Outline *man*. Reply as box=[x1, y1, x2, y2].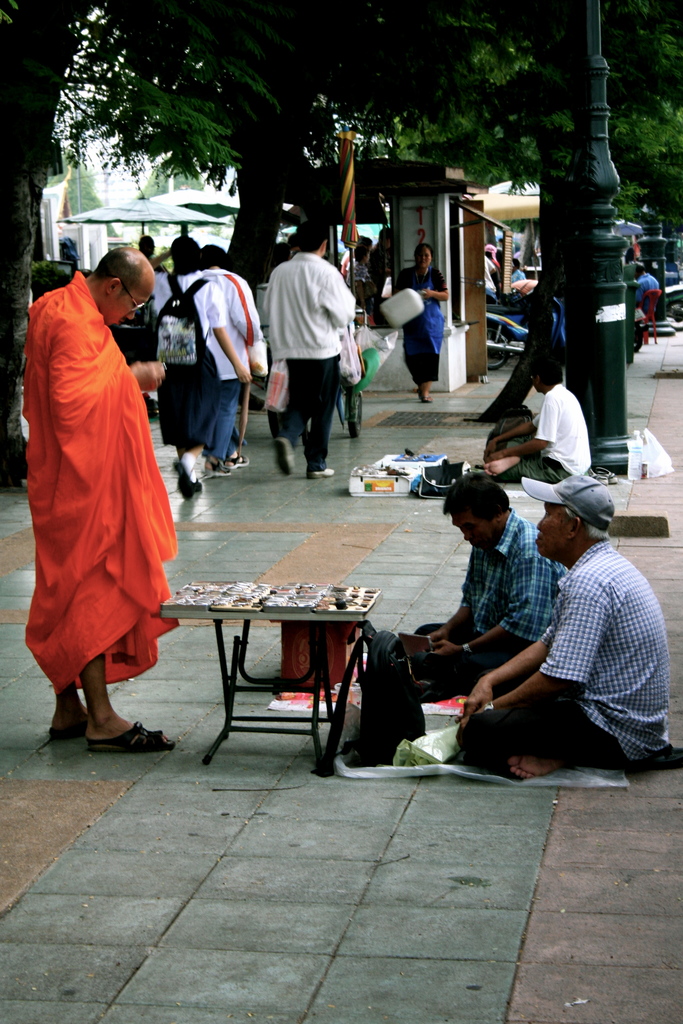
box=[471, 356, 587, 484].
